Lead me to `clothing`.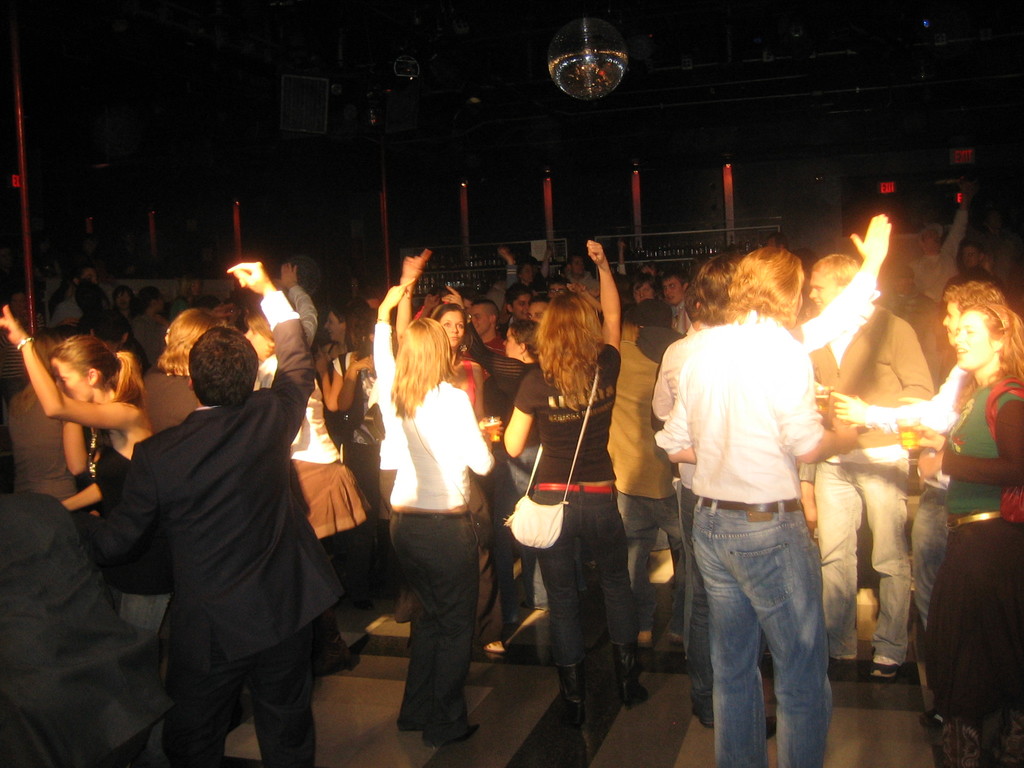
Lead to [left=70, top=304, right=140, bottom=356].
